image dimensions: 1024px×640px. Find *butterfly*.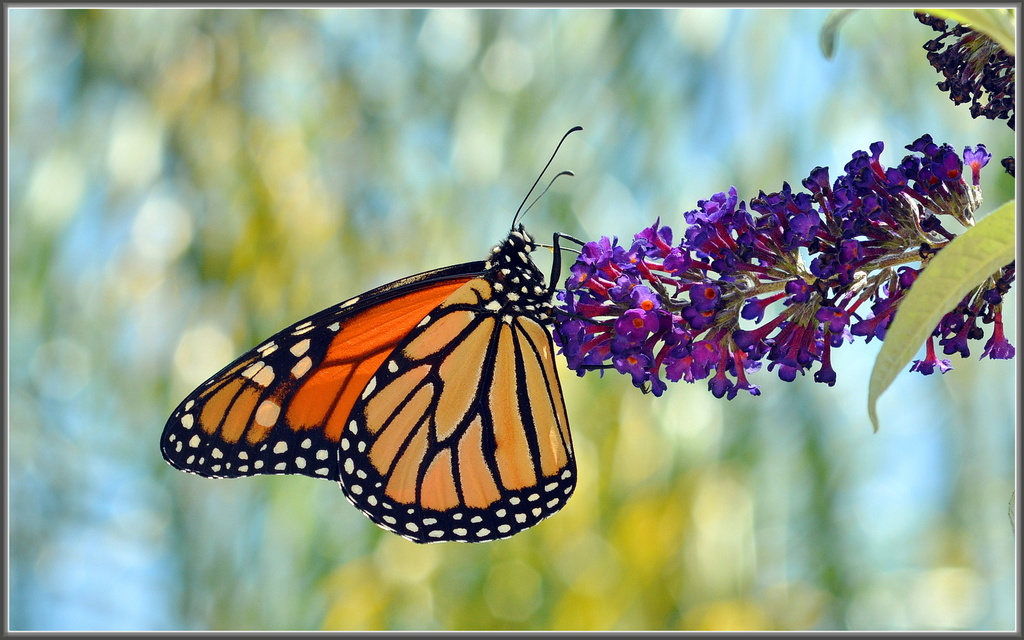
locate(163, 124, 617, 540).
